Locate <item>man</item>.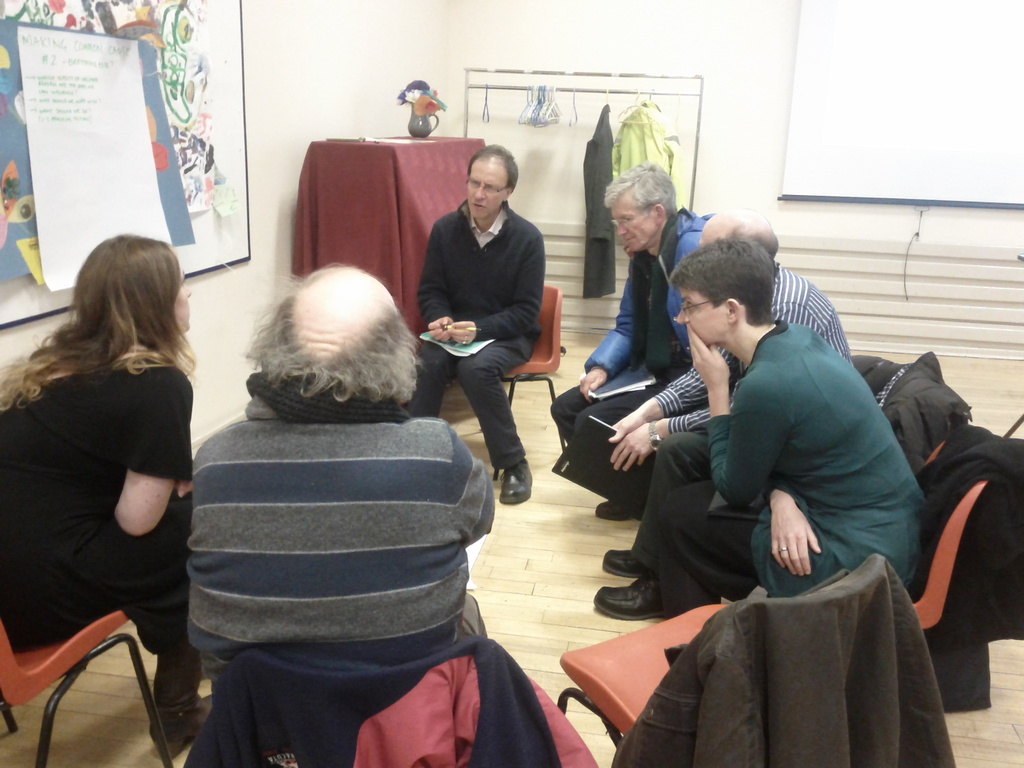
Bounding box: 399/143/554/512.
